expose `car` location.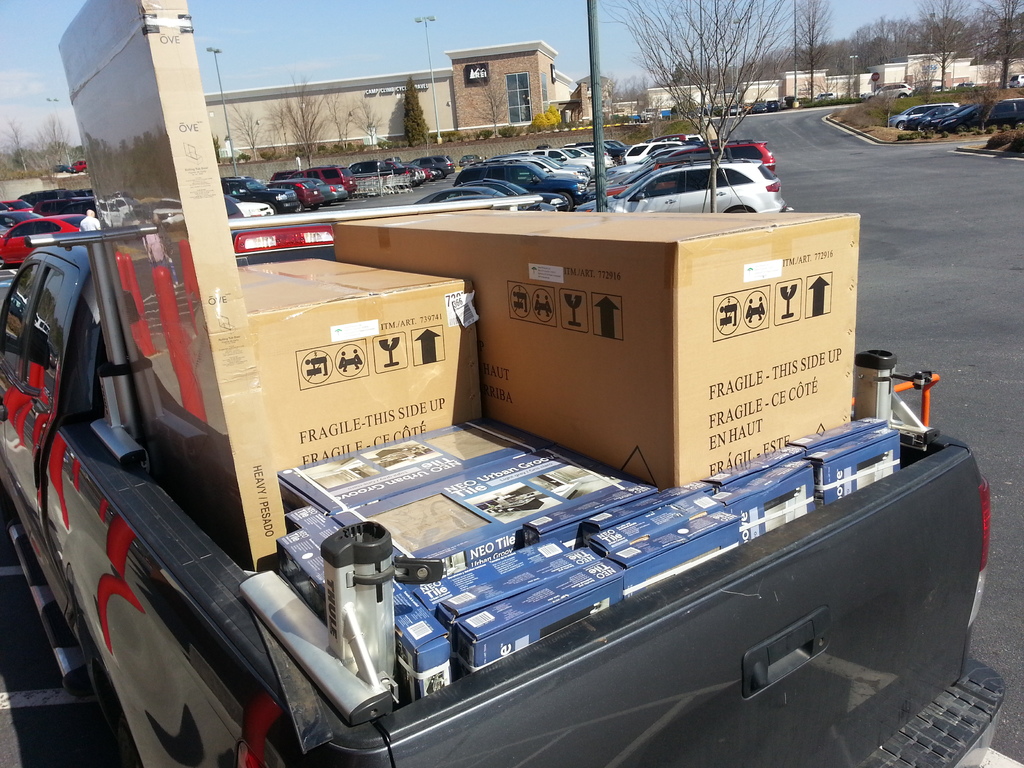
Exposed at box(571, 158, 796, 214).
